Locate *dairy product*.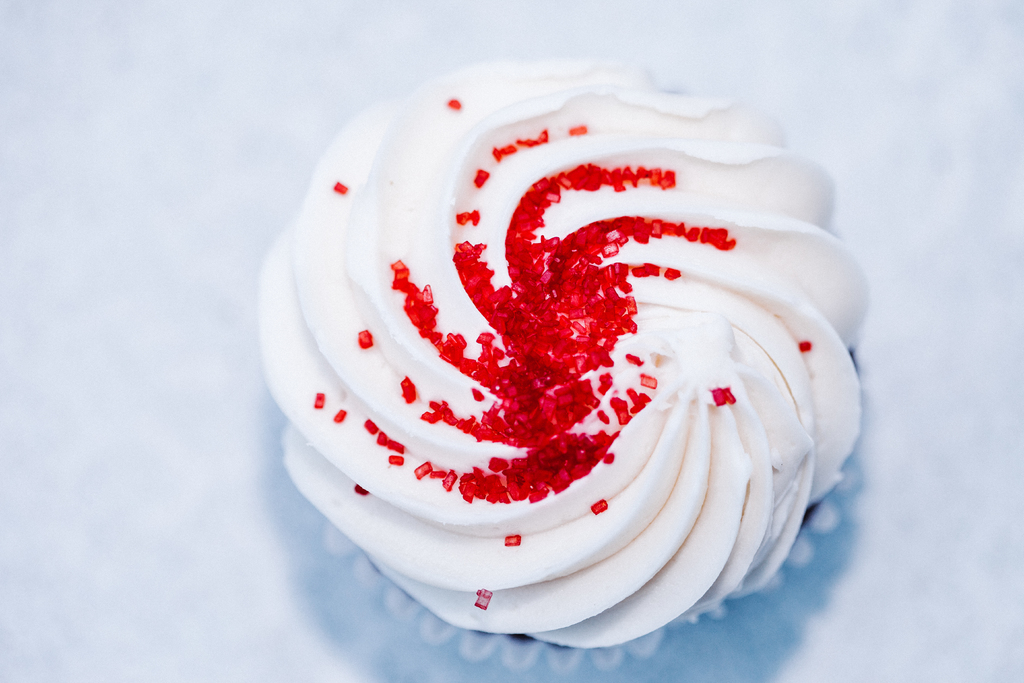
Bounding box: <bbox>255, 51, 870, 652</bbox>.
